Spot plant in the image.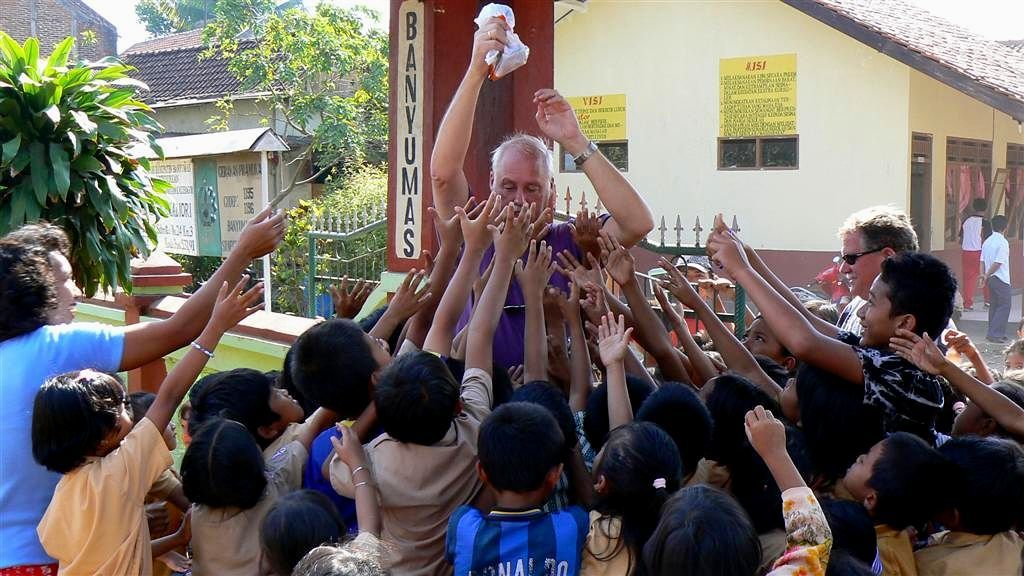
plant found at {"x1": 190, "y1": 0, "x2": 392, "y2": 293}.
